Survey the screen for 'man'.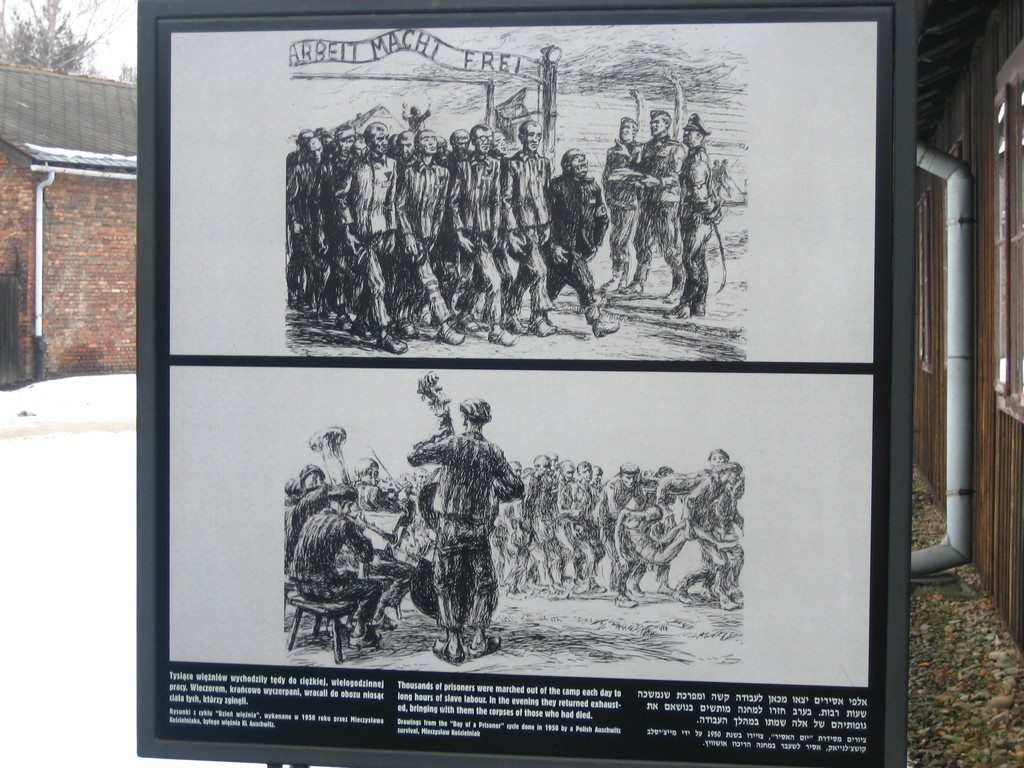
Survey found: rect(296, 481, 405, 646).
